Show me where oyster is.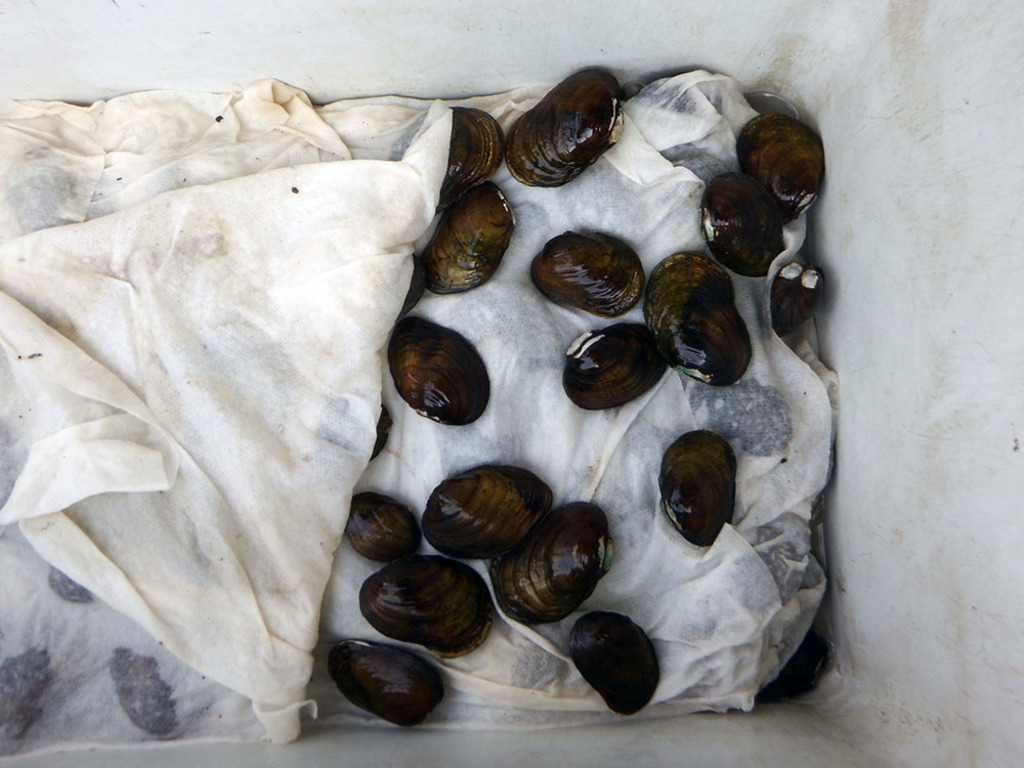
oyster is at [x1=738, y1=109, x2=825, y2=221].
